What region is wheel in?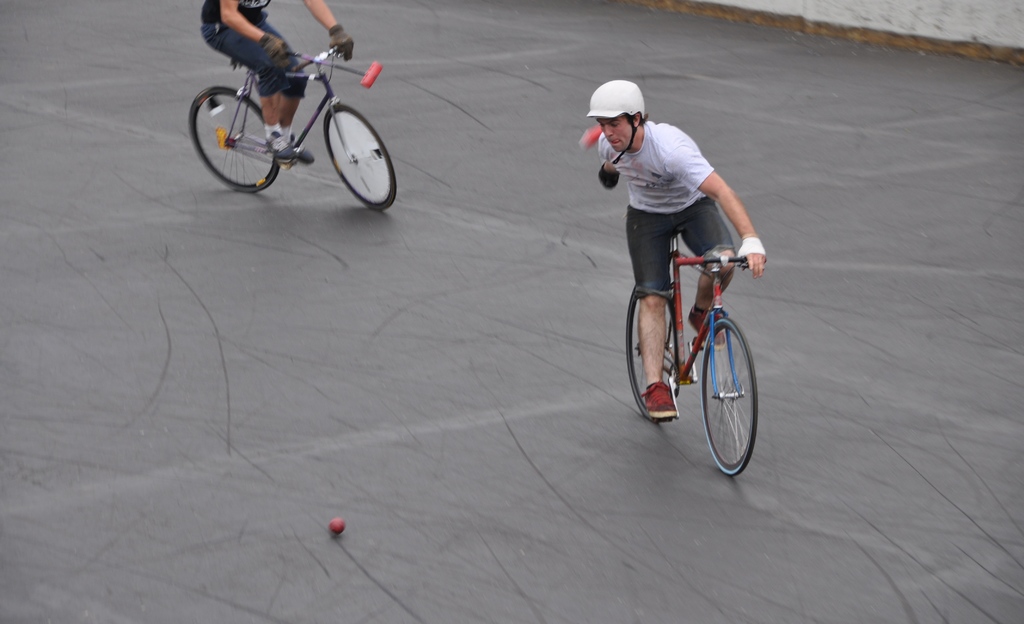
box(324, 103, 397, 207).
